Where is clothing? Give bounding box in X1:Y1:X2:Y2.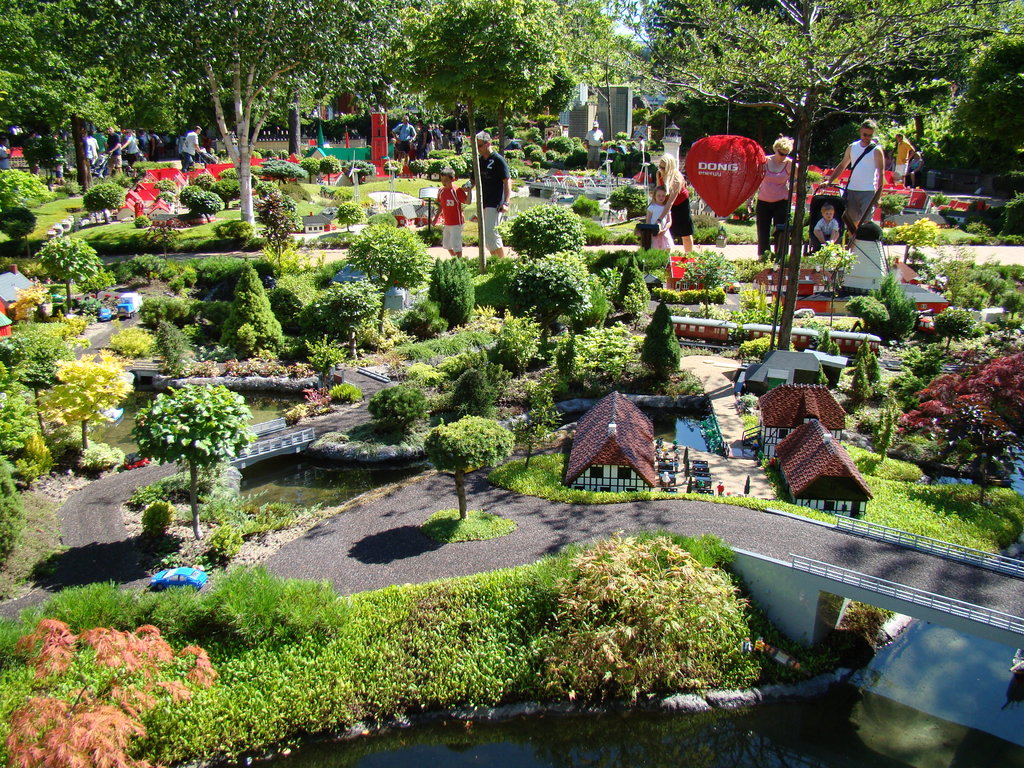
902:156:918:183.
